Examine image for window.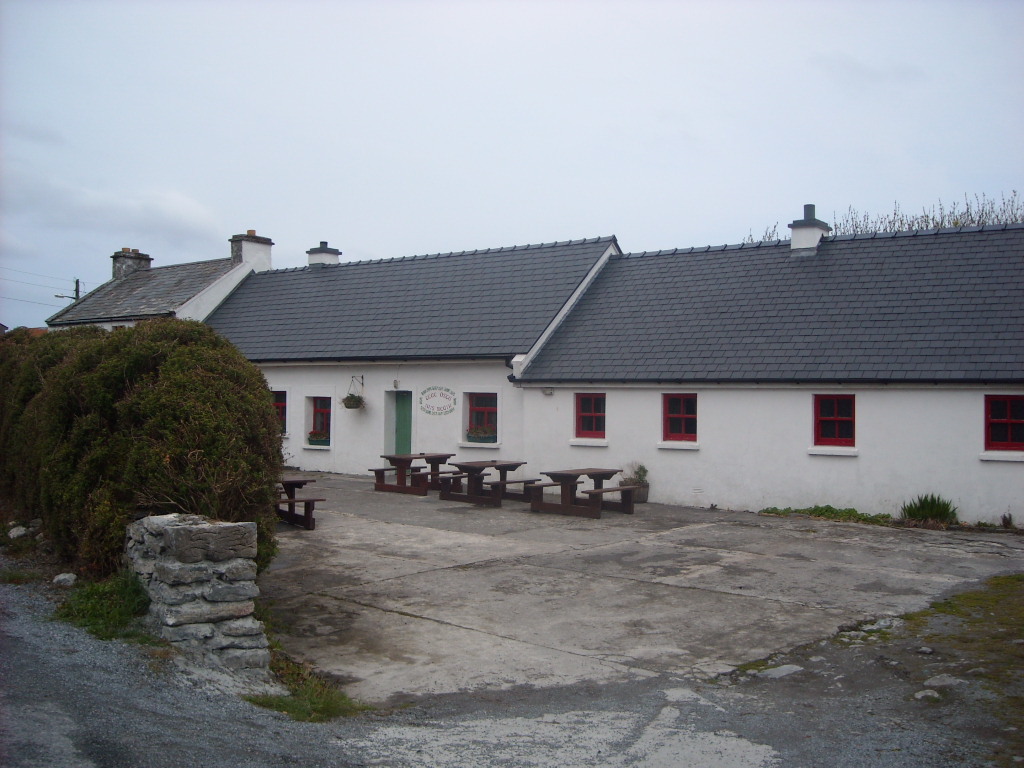
Examination result: <bbox>300, 396, 332, 449</bbox>.
